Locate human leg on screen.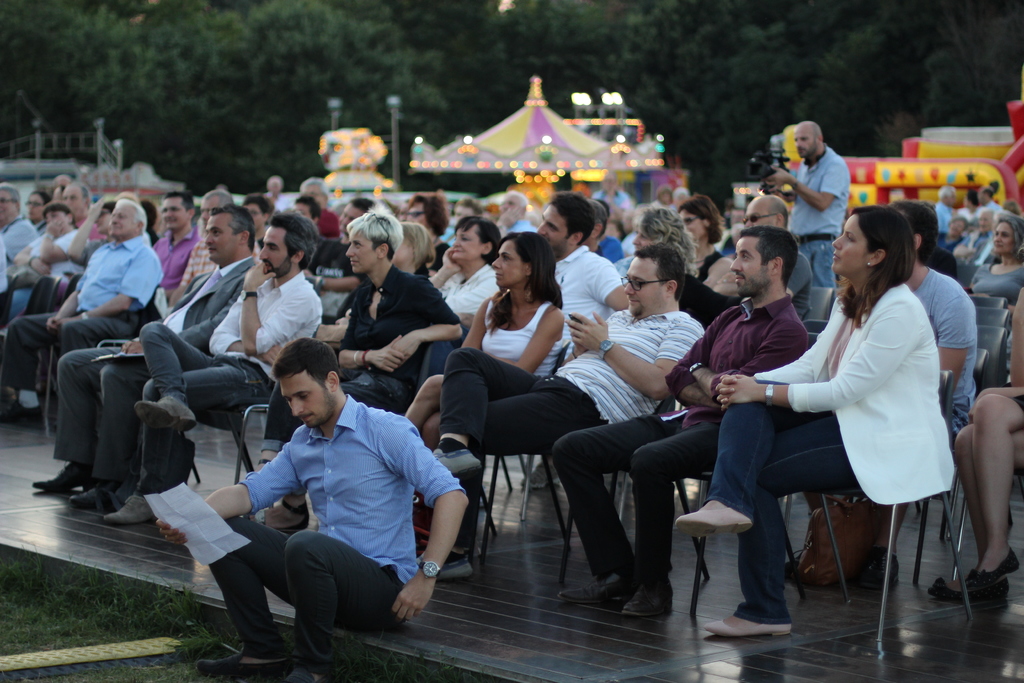
On screen at left=421, top=389, right=603, bottom=575.
